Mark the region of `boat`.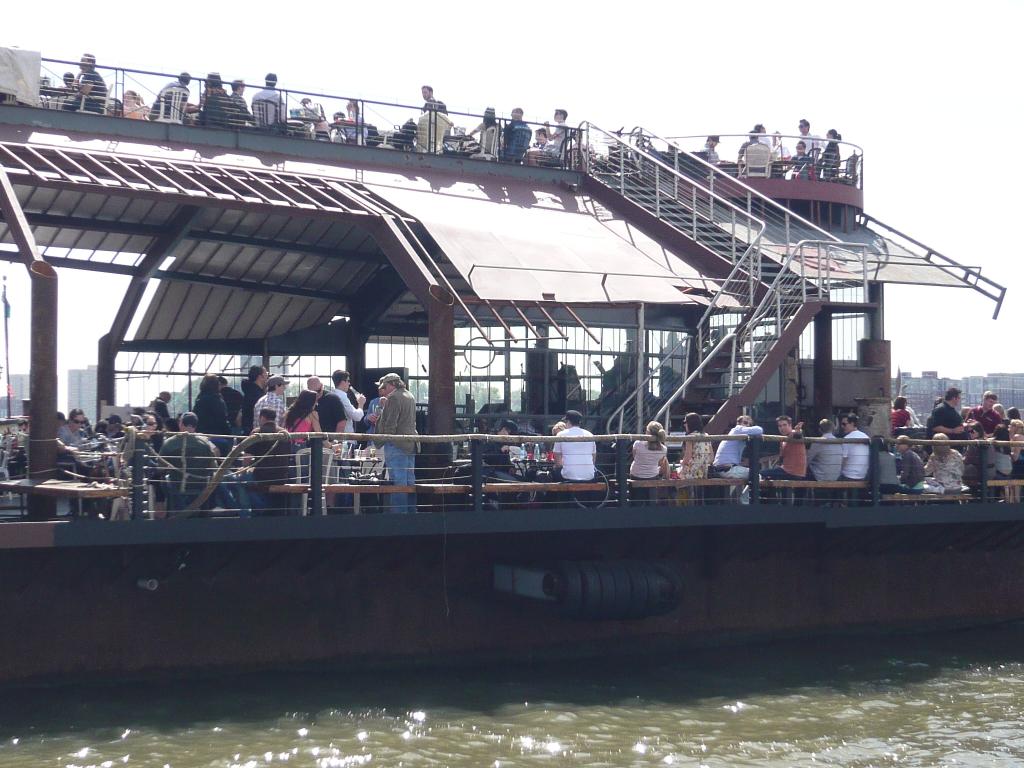
Region: [x1=16, y1=90, x2=989, y2=656].
